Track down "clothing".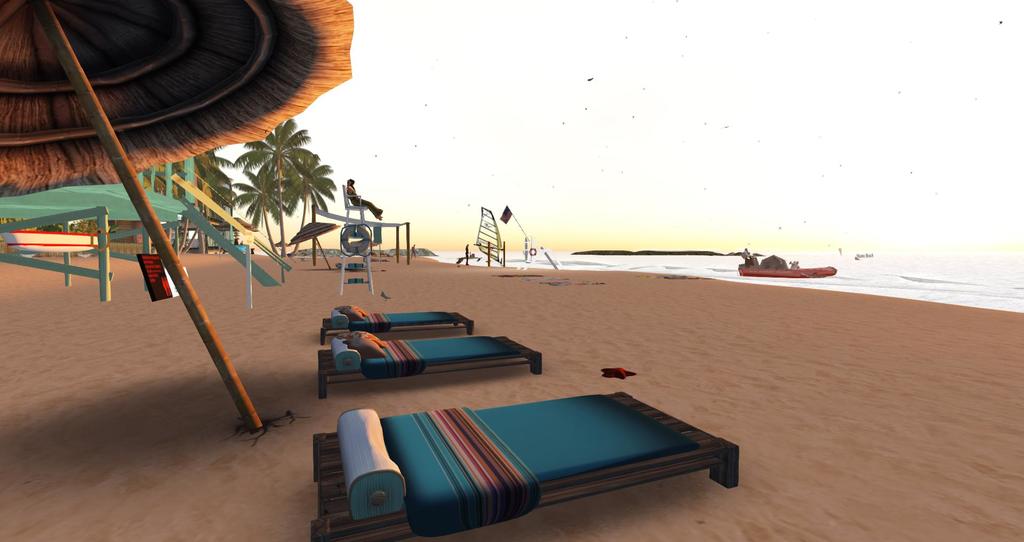
Tracked to Rect(465, 245, 468, 264).
